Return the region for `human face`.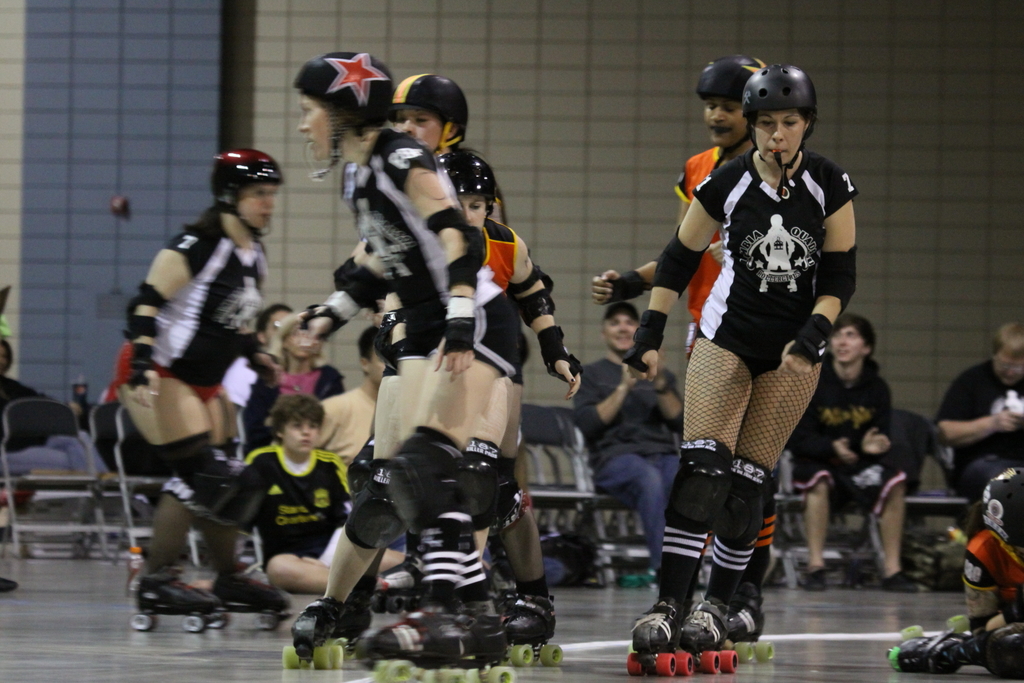
bbox=(705, 95, 746, 146).
